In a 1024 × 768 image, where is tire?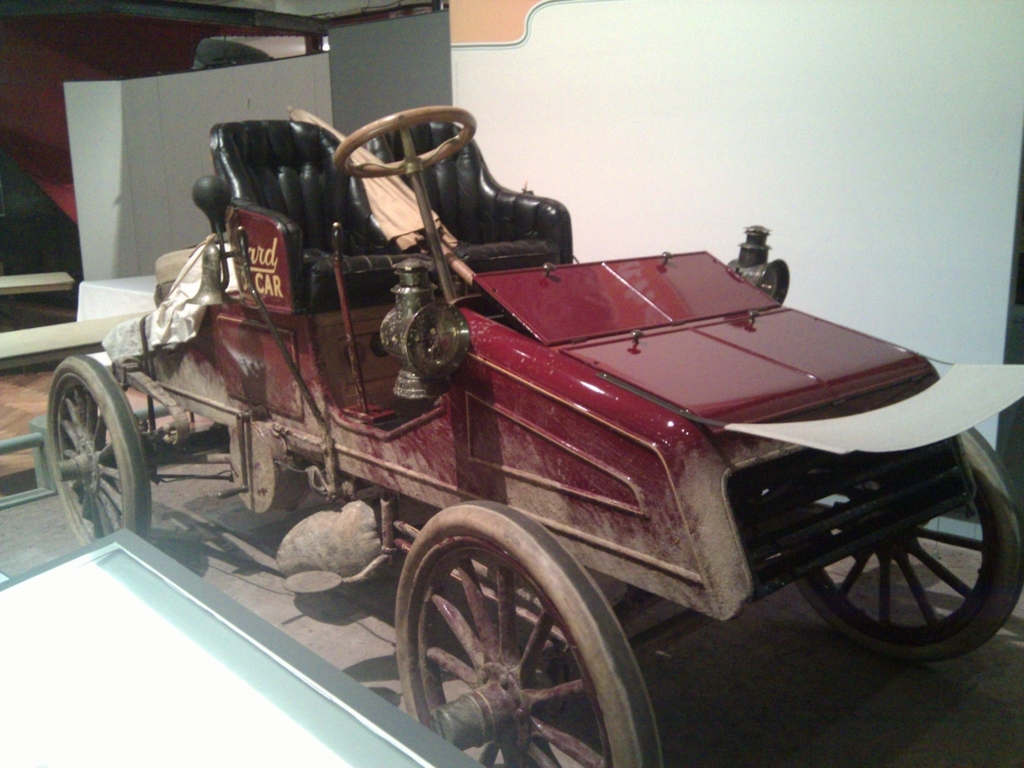
detection(48, 354, 149, 550).
